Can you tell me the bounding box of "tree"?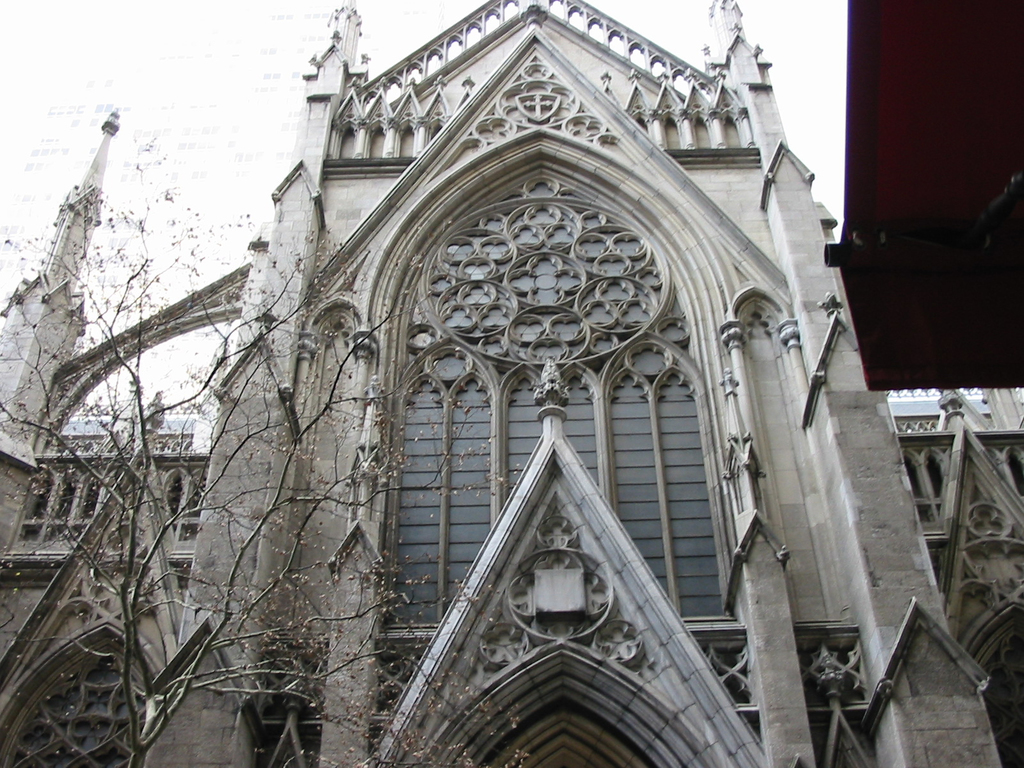
crop(0, 132, 523, 767).
